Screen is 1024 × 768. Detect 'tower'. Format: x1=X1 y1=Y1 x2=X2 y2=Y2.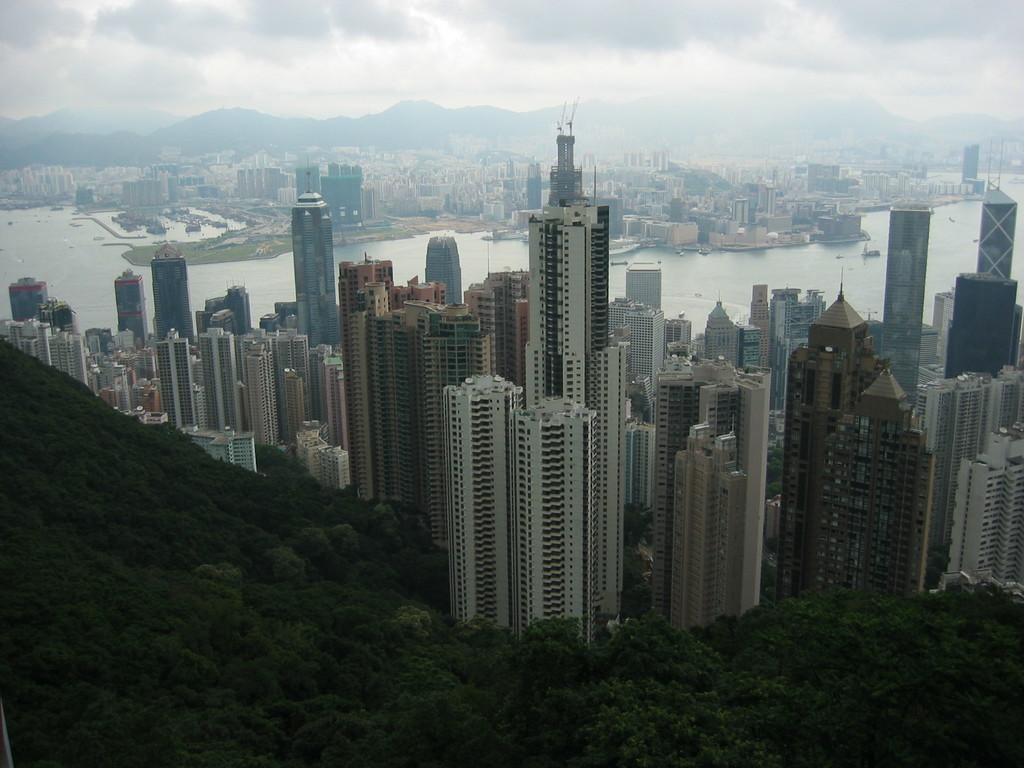
x1=964 y1=147 x2=979 y2=182.
